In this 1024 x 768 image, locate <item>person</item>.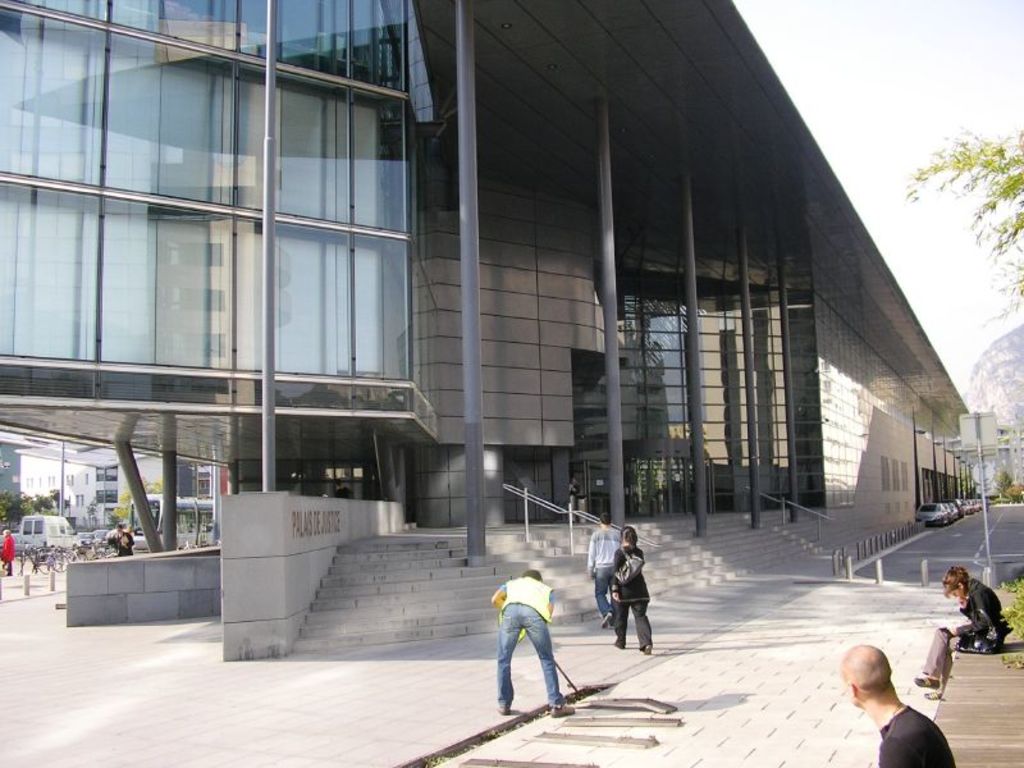
Bounding box: 111,520,138,553.
